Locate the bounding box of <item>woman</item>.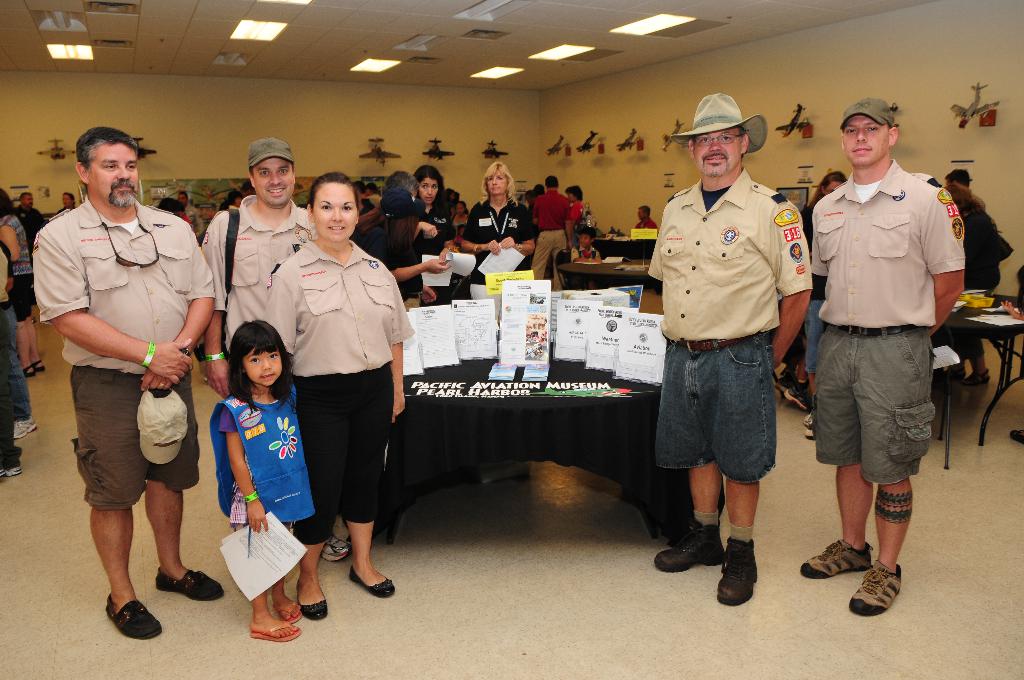
Bounding box: box(942, 183, 1014, 384).
